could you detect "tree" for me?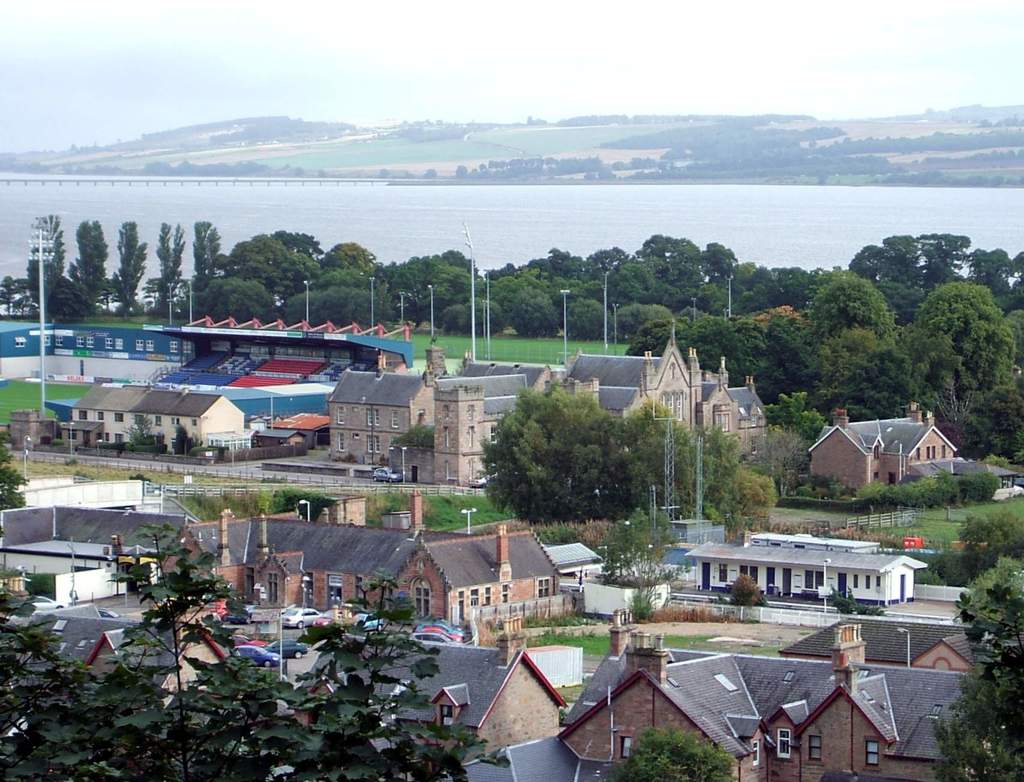
Detection result: <region>315, 264, 374, 286</region>.
